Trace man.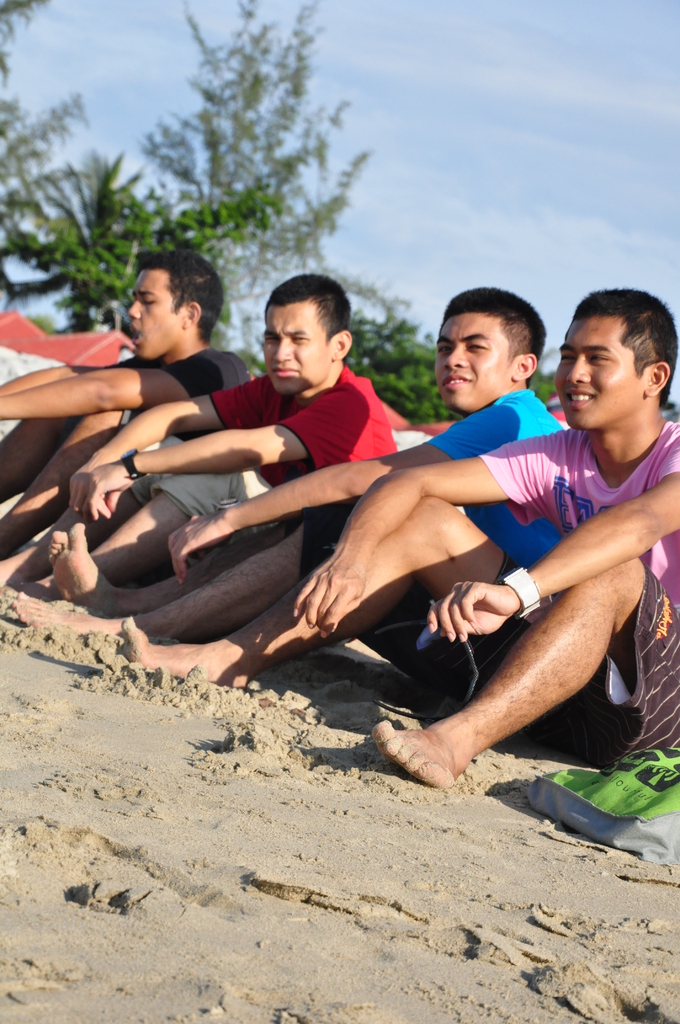
Traced to {"left": 0, "top": 260, "right": 410, "bottom": 600}.
